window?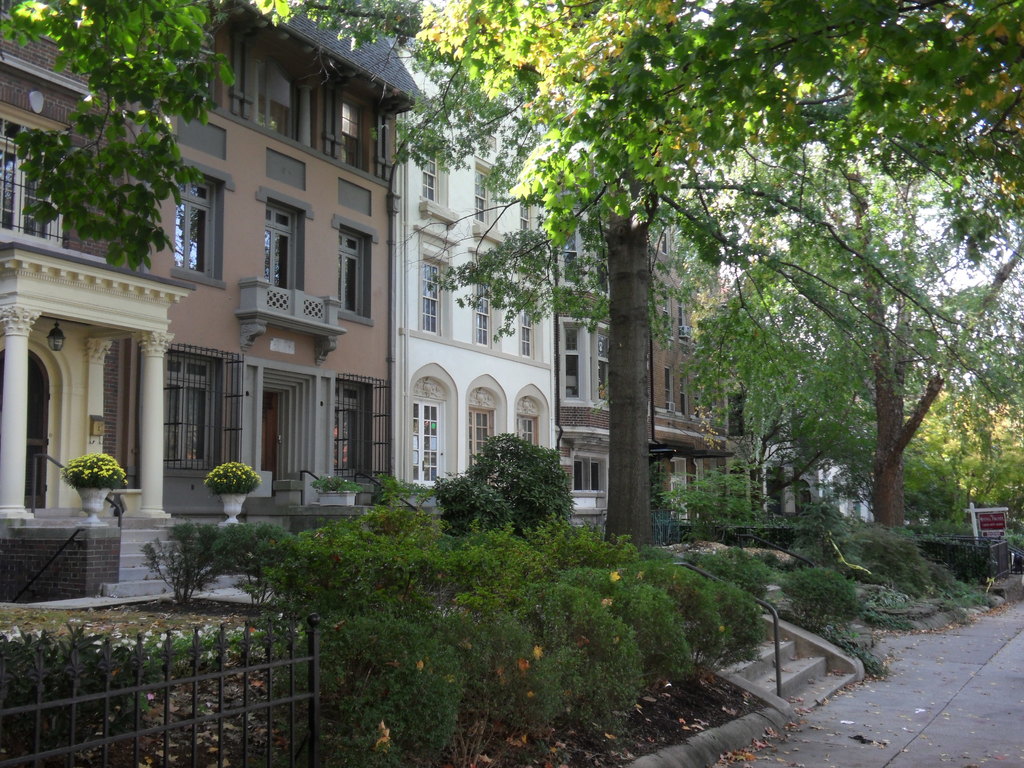
517:413:541:451
